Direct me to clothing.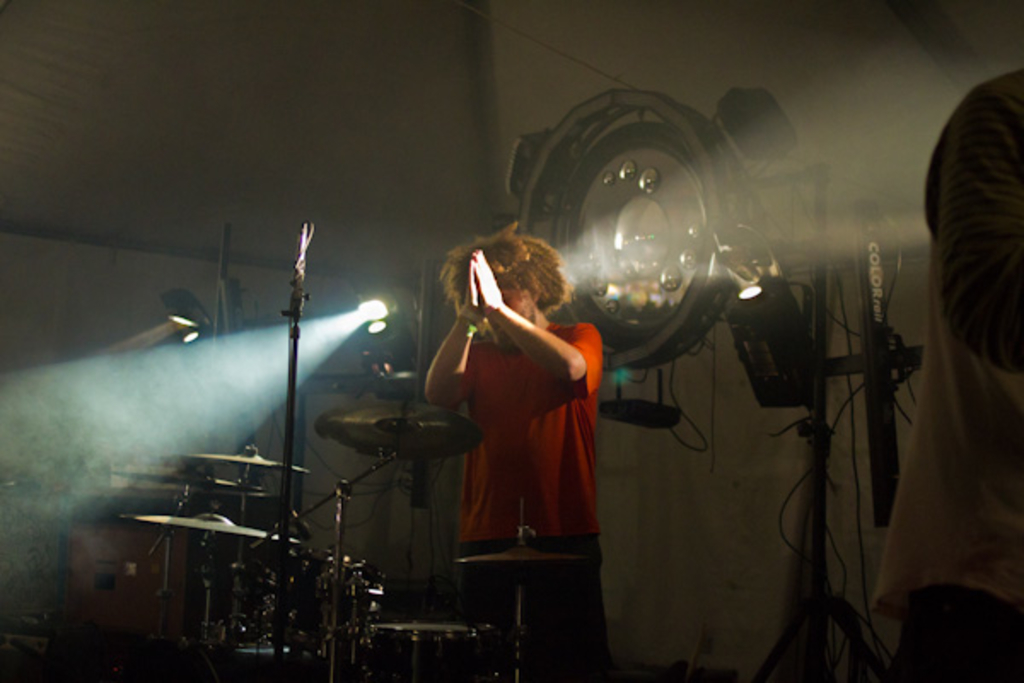
Direction: (x1=442, y1=263, x2=602, y2=574).
